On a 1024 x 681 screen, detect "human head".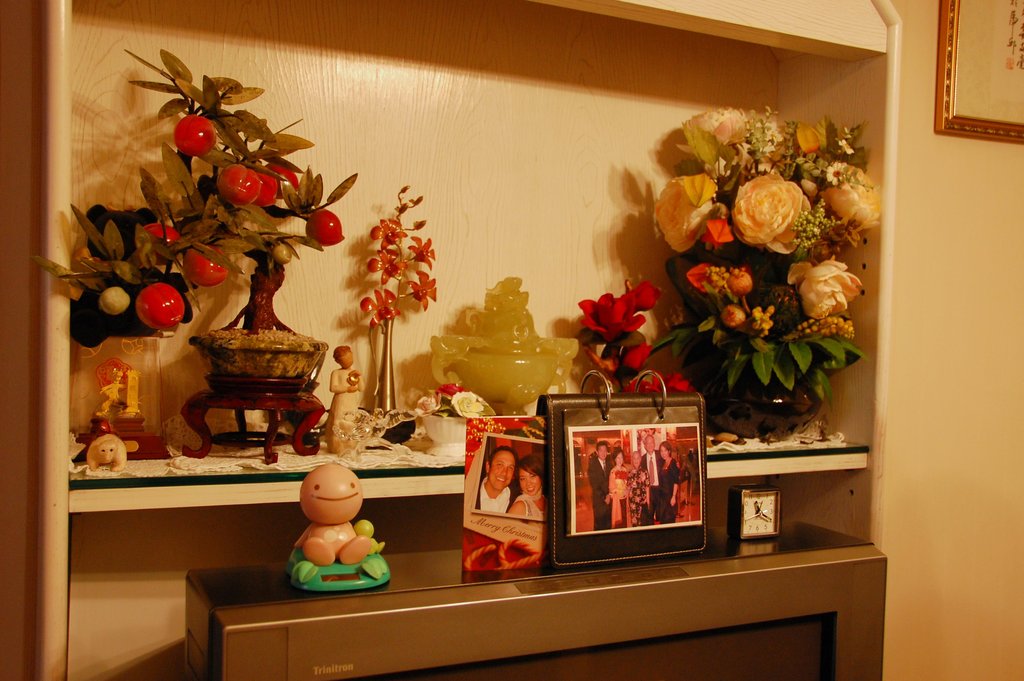
(left=660, top=441, right=671, bottom=459).
